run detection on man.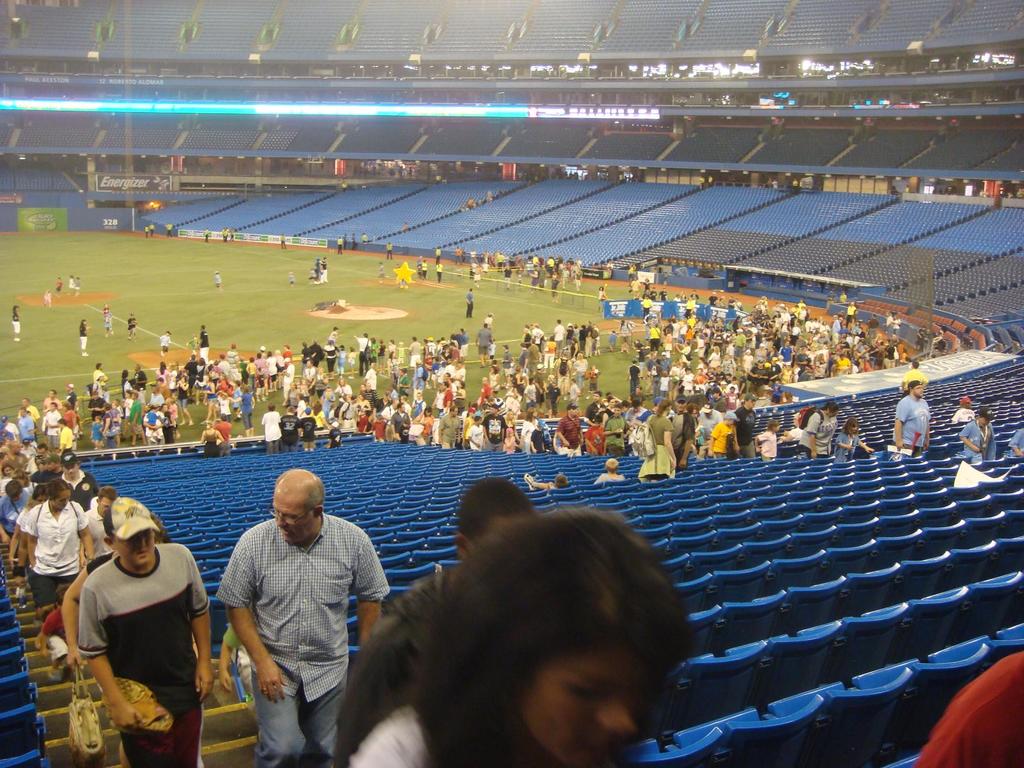
Result: pyautogui.locateOnScreen(475, 322, 493, 368).
